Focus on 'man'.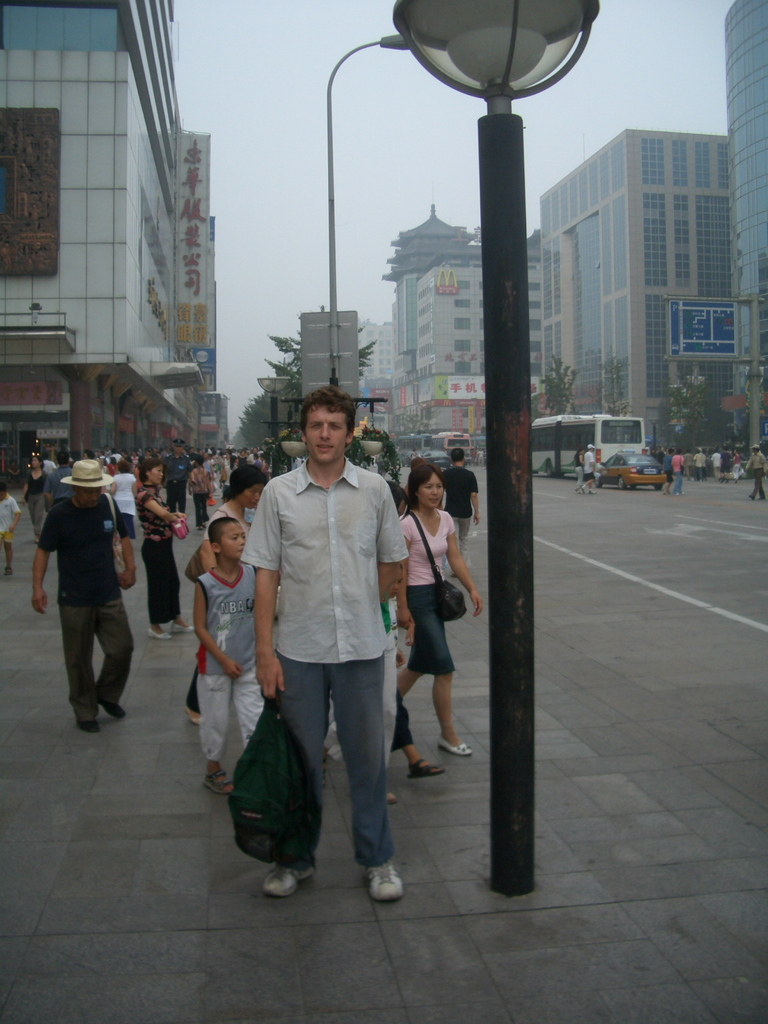
Focused at box(585, 447, 604, 495).
